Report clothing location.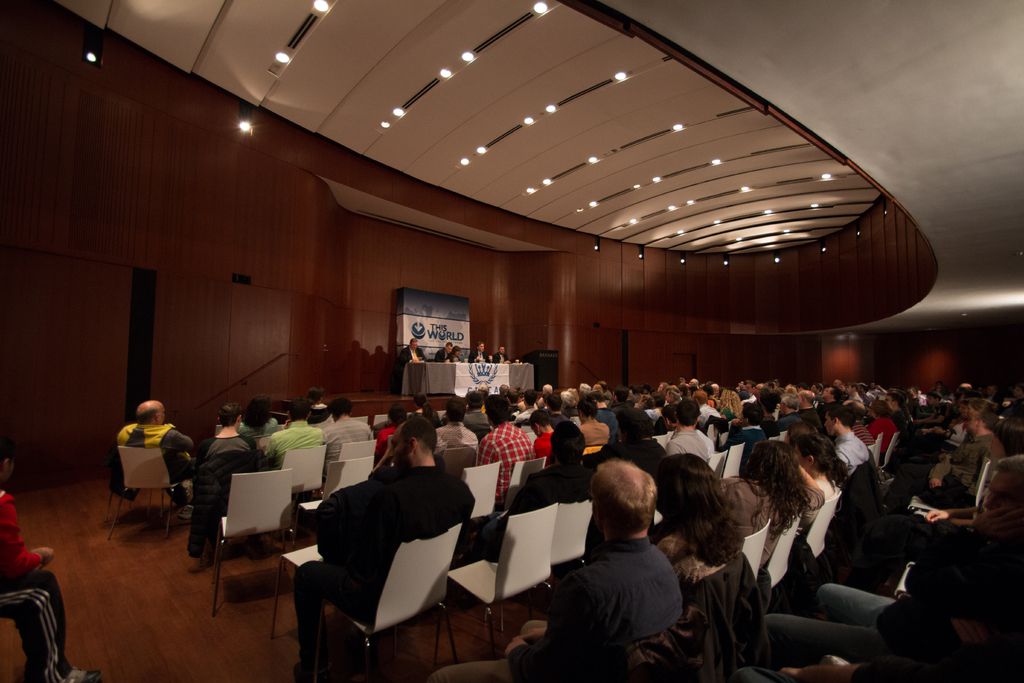
Report: crop(805, 470, 840, 504).
